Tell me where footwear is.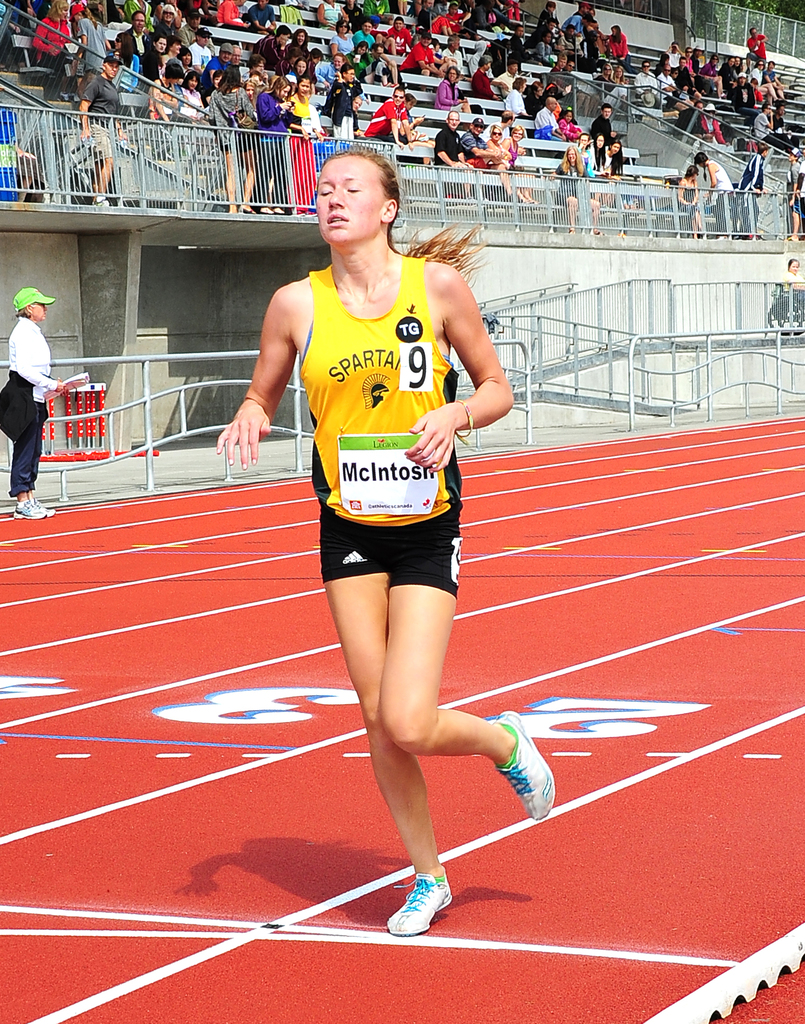
footwear is at BBox(25, 496, 57, 517).
